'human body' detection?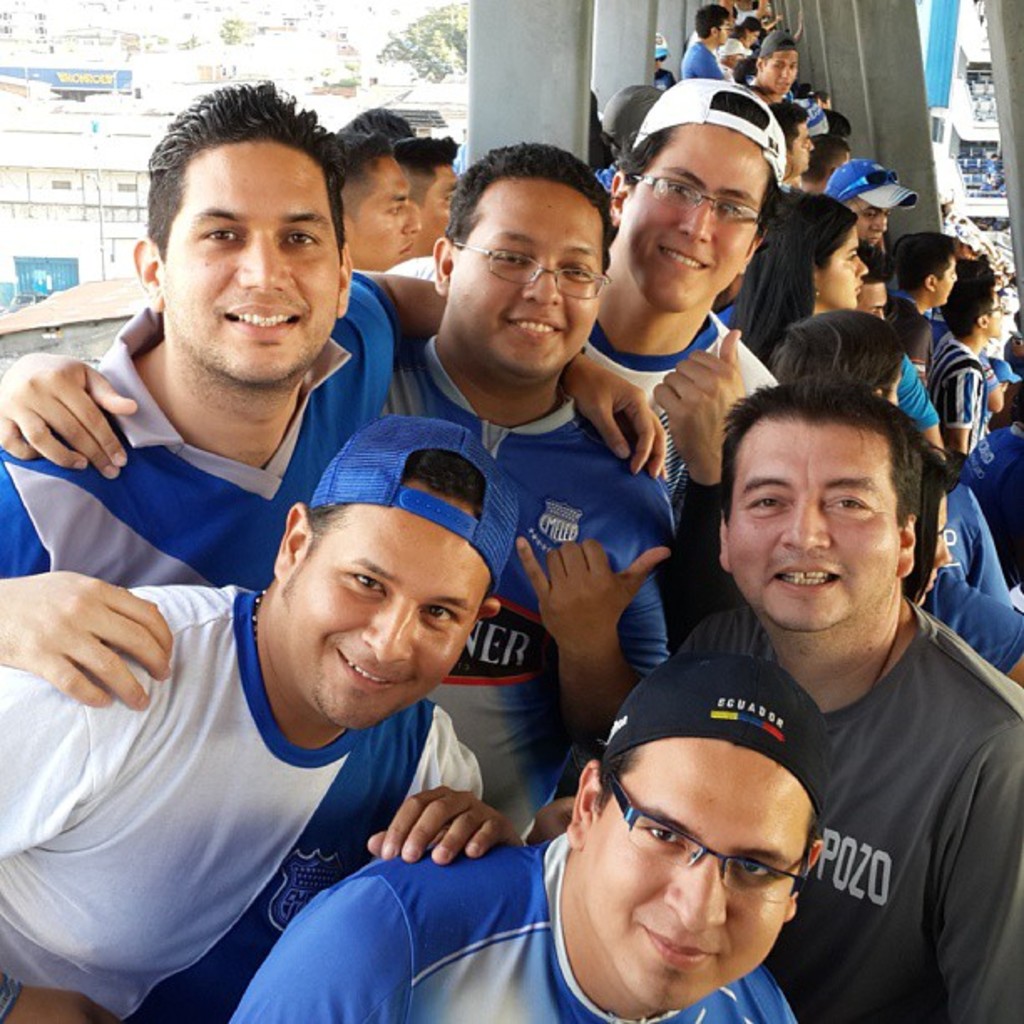
x1=0 y1=408 x2=497 y2=1022
